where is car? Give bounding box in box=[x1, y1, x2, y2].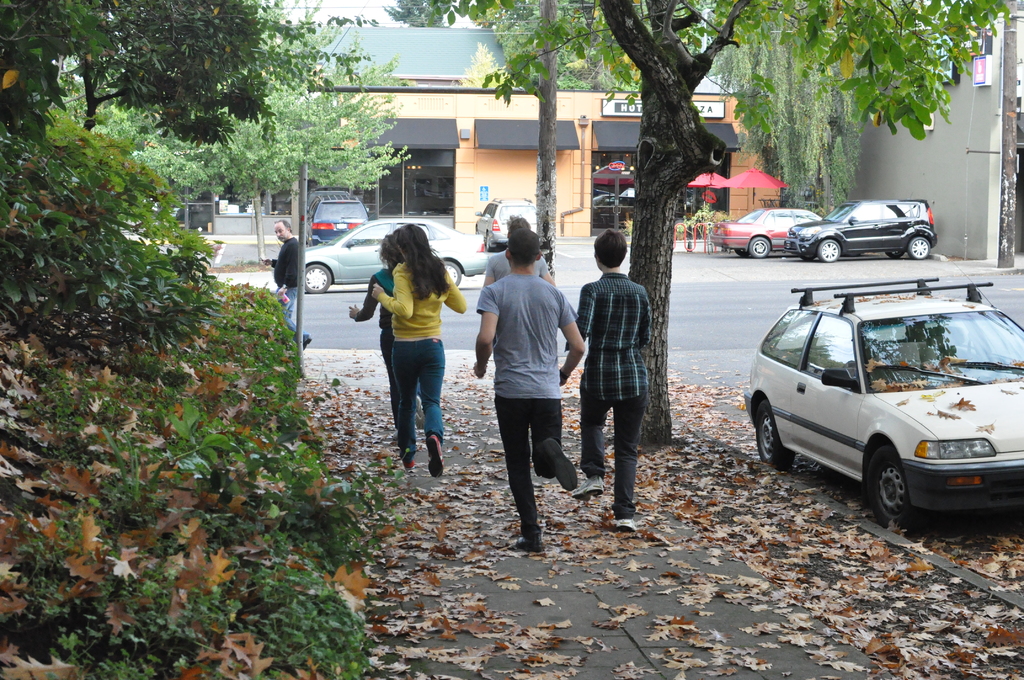
box=[305, 216, 489, 295].
